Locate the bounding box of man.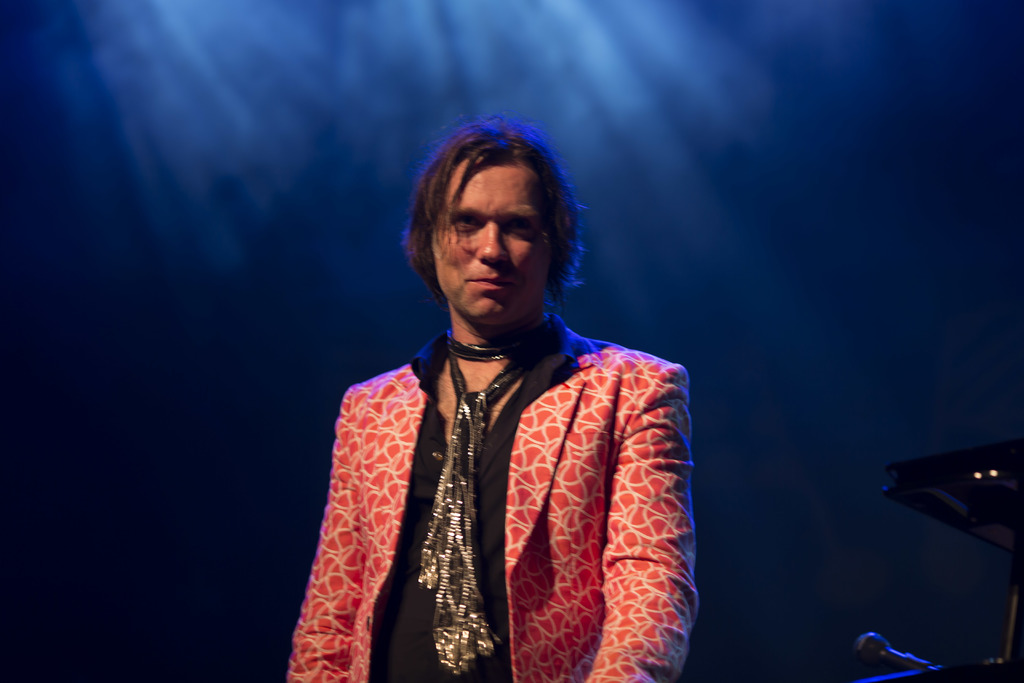
Bounding box: box(260, 112, 705, 673).
